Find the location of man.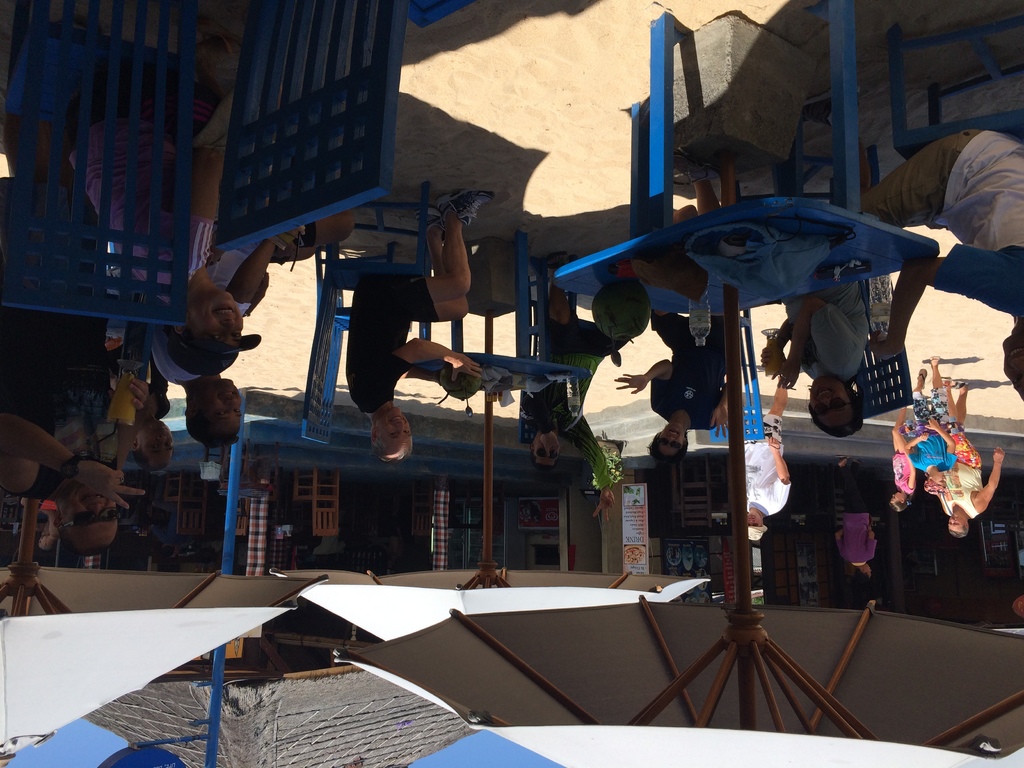
Location: (x1=0, y1=15, x2=152, y2=559).
